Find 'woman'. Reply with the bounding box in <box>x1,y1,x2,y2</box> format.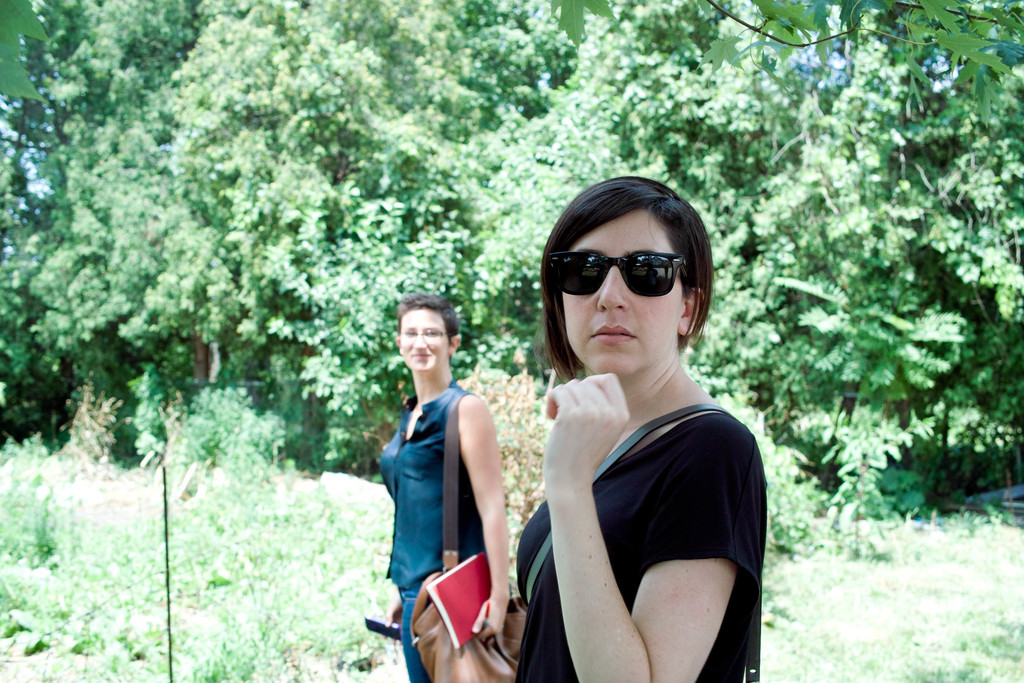
<box>497,180,781,675</box>.
